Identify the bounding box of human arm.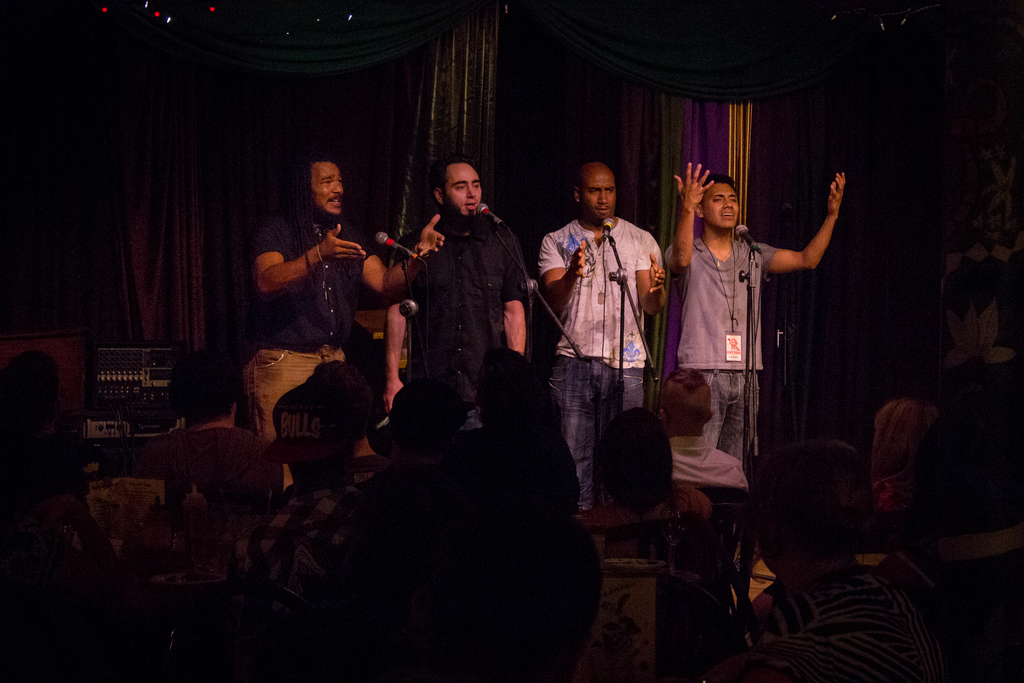
box=[662, 160, 717, 265].
